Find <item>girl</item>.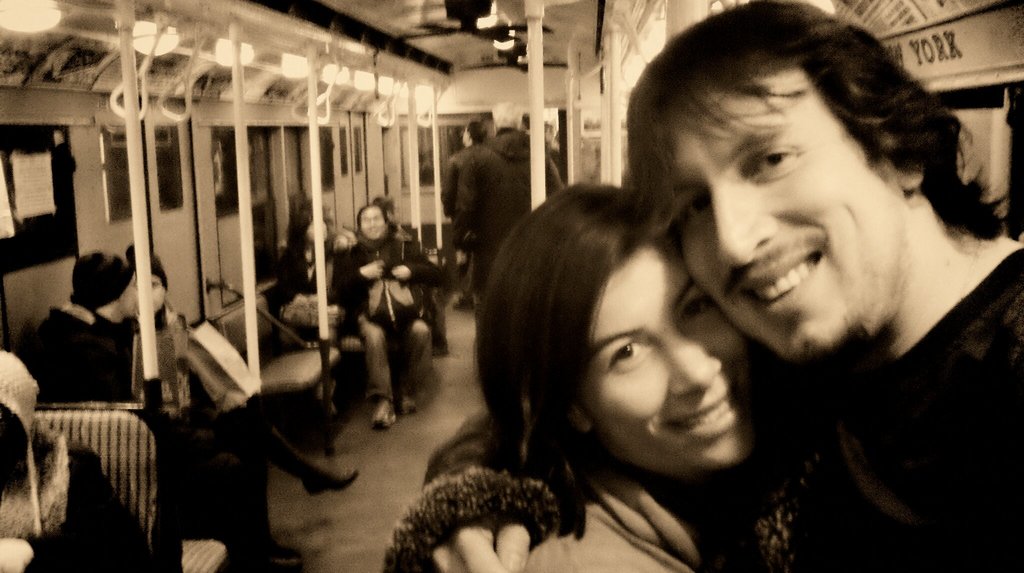
(left=479, top=184, right=754, bottom=572).
